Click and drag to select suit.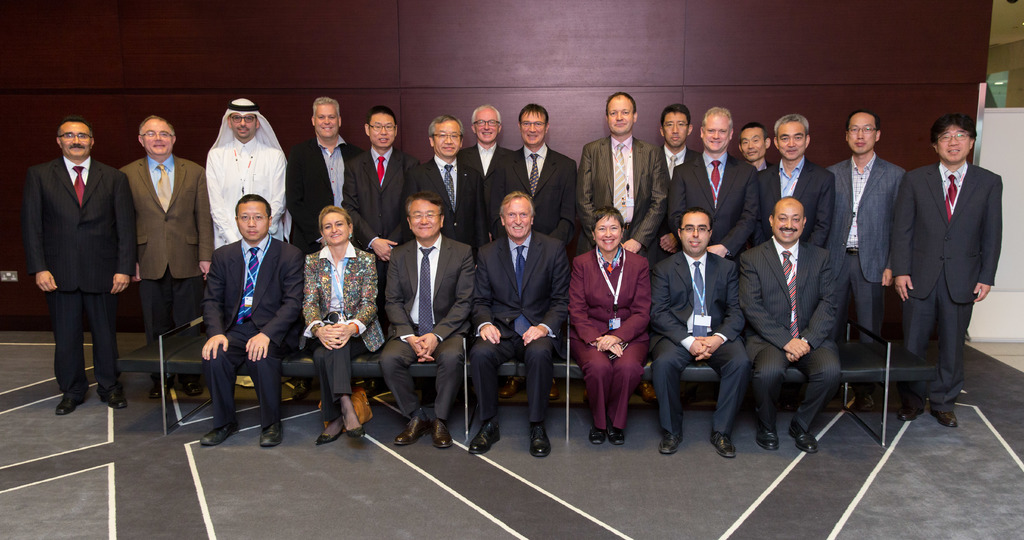
Selection: left=662, top=145, right=689, bottom=172.
